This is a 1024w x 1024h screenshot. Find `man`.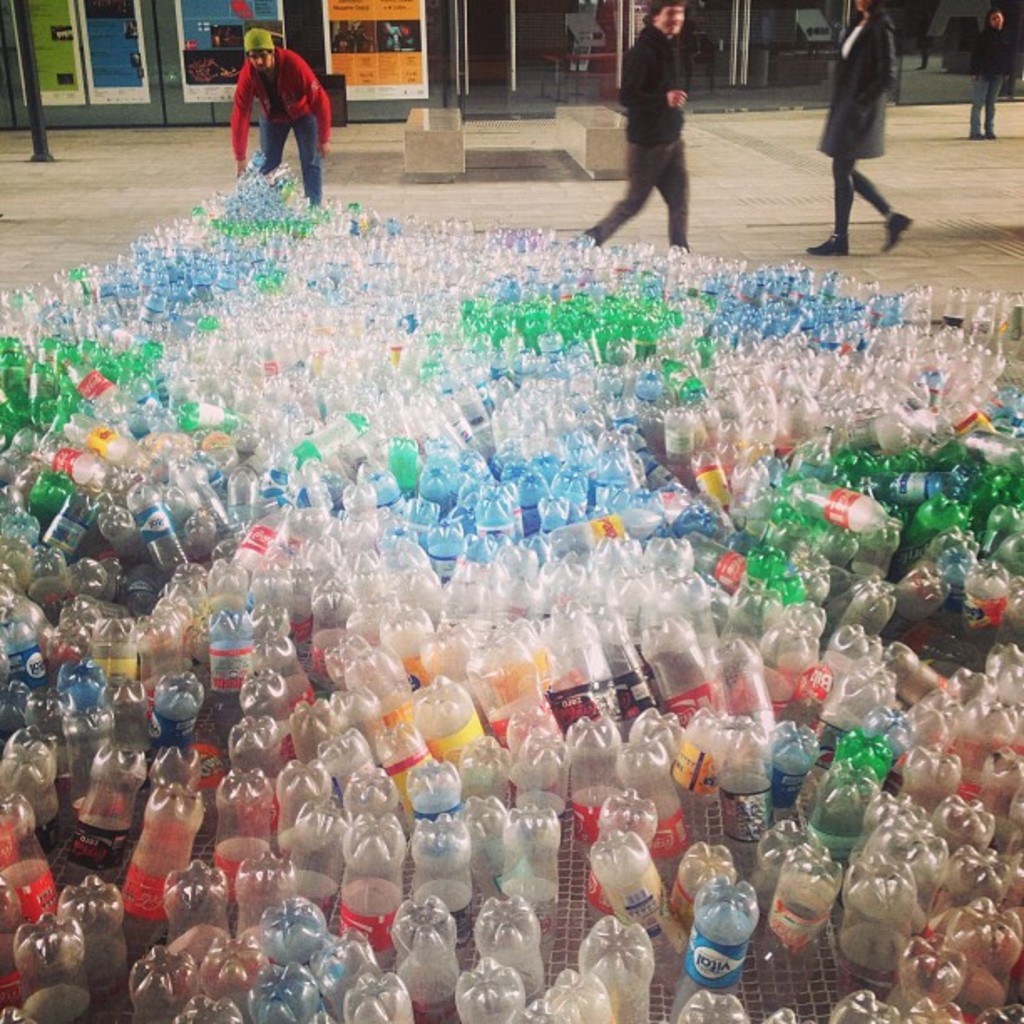
Bounding box: 228 27 335 204.
